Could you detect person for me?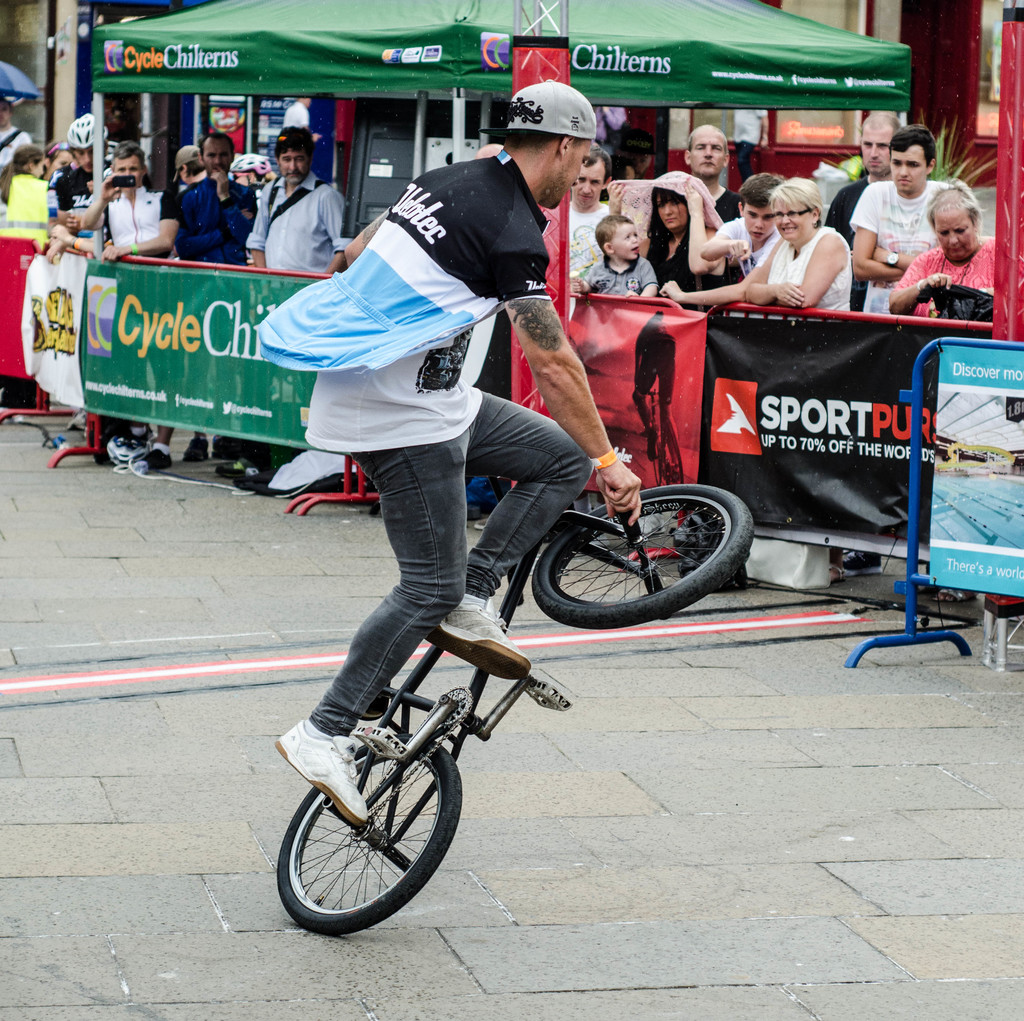
Detection result: <box>643,173,728,295</box>.
